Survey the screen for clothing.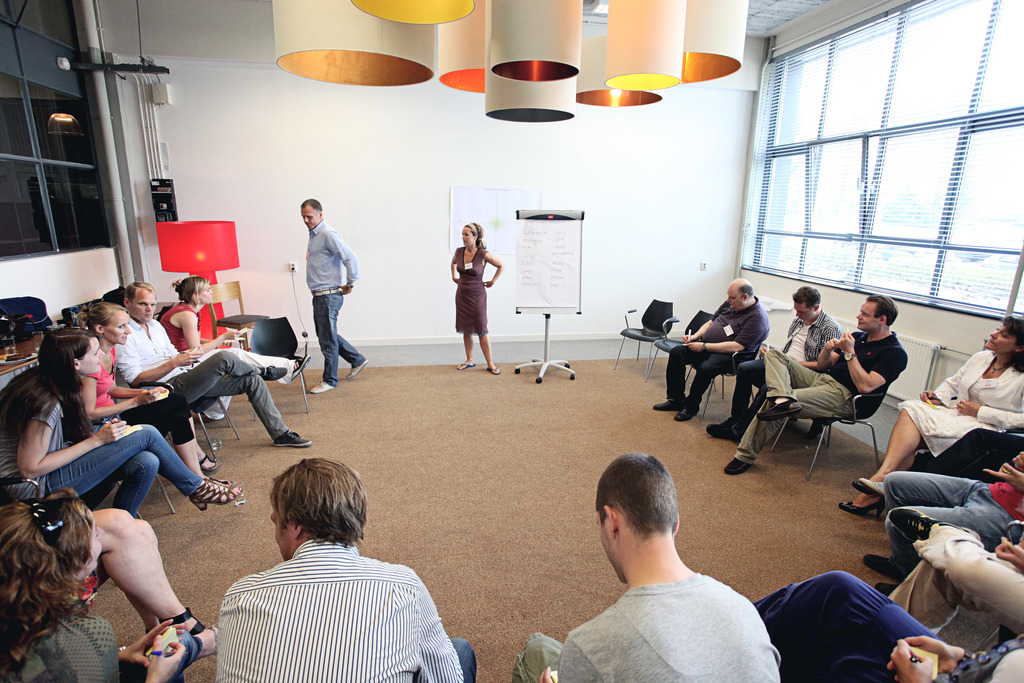
Survey found: detection(944, 638, 1023, 682).
